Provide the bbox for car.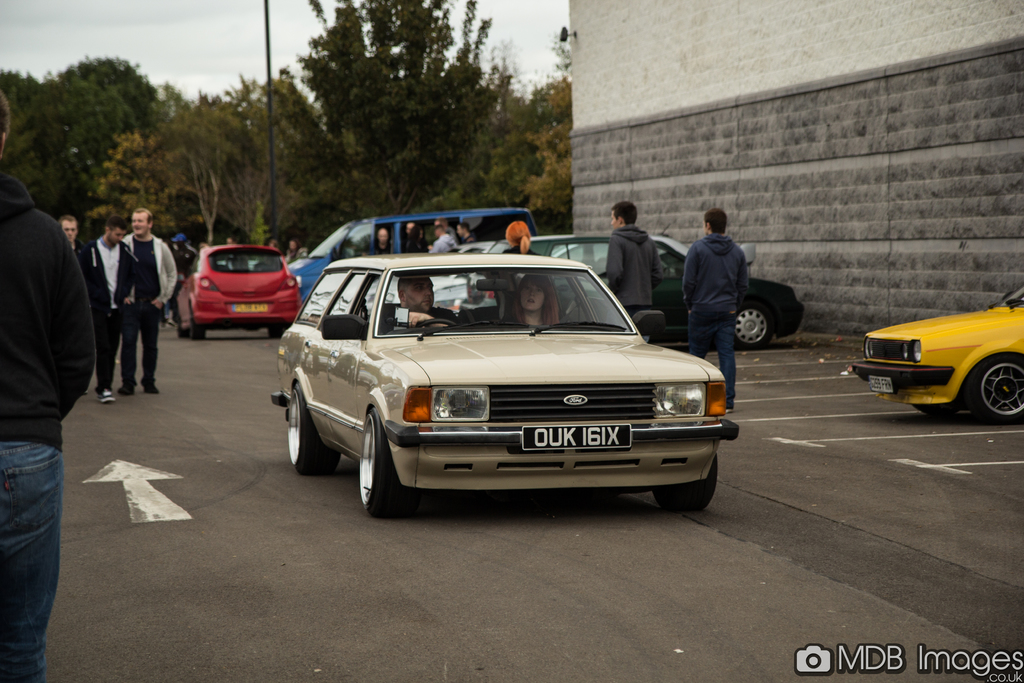
[x1=847, y1=288, x2=1023, y2=429].
